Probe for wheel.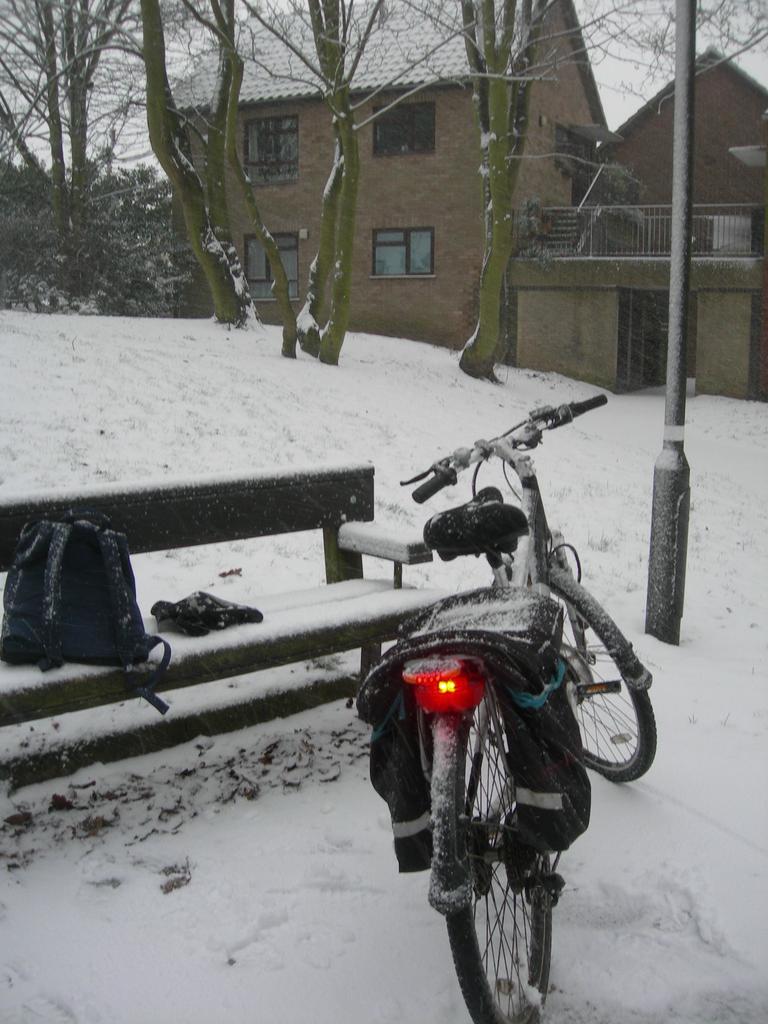
Probe result: (447, 680, 550, 1023).
